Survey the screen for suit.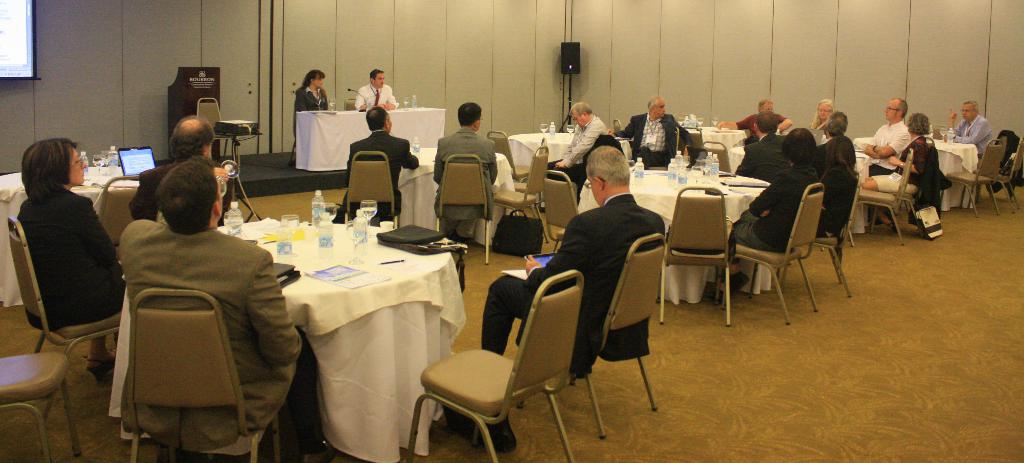
Survey found: bbox=[333, 128, 417, 225].
